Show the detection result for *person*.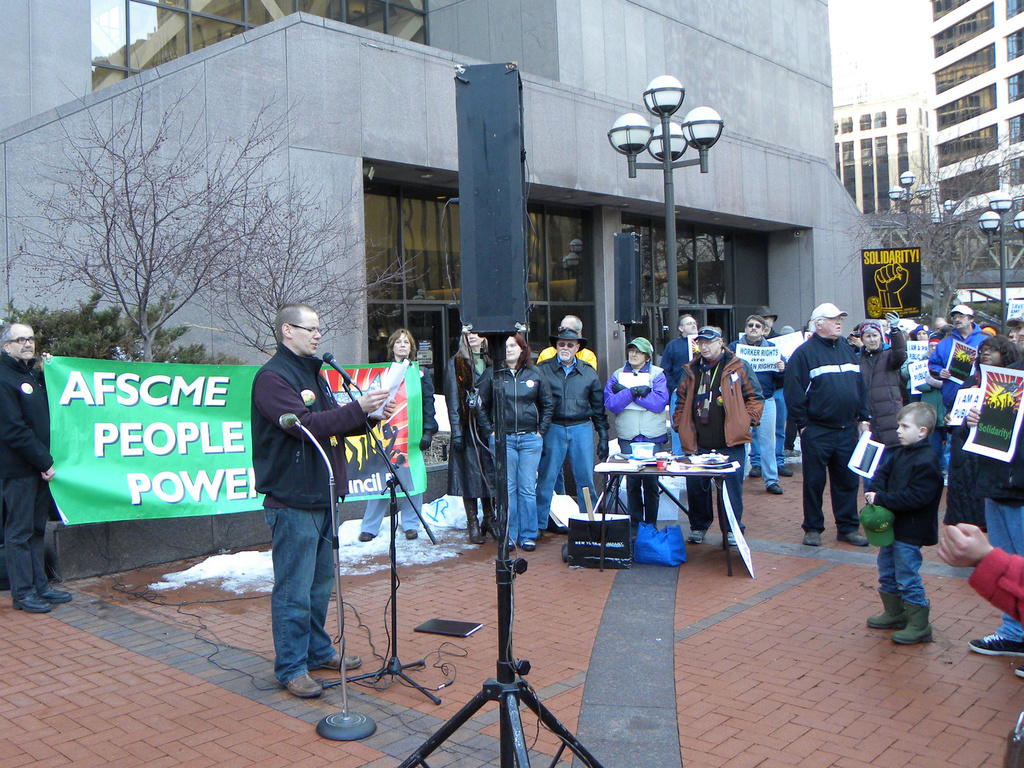
pyautogui.locateOnScreen(750, 319, 791, 477).
